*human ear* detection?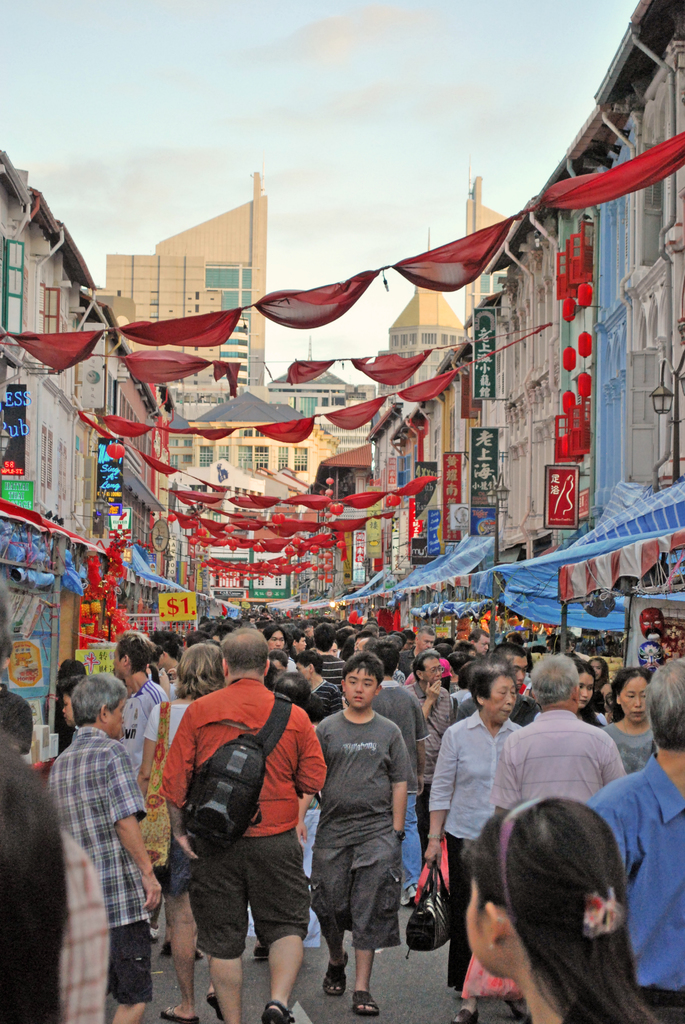
484/902/505/939
